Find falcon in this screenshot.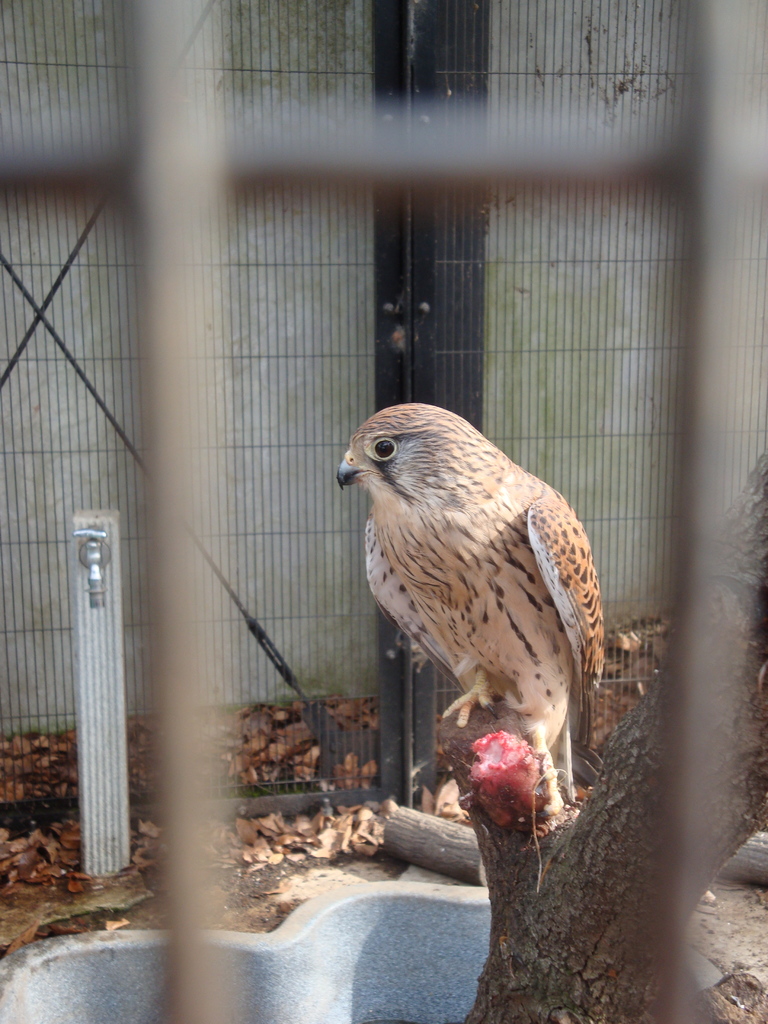
The bounding box for falcon is (331, 401, 607, 814).
